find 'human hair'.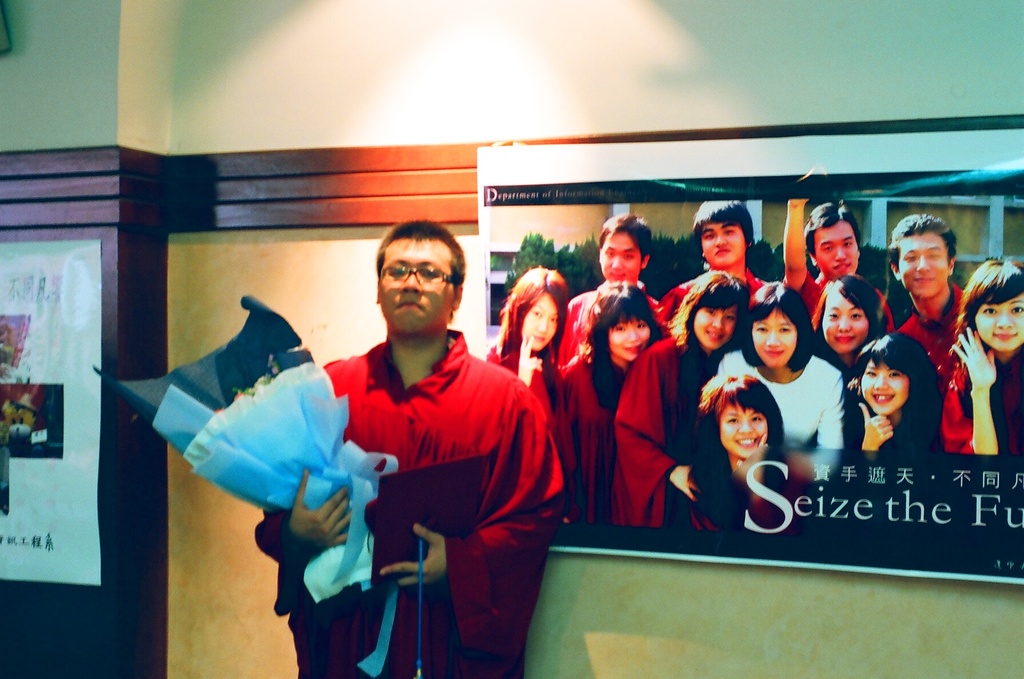
[x1=892, y1=209, x2=961, y2=303].
